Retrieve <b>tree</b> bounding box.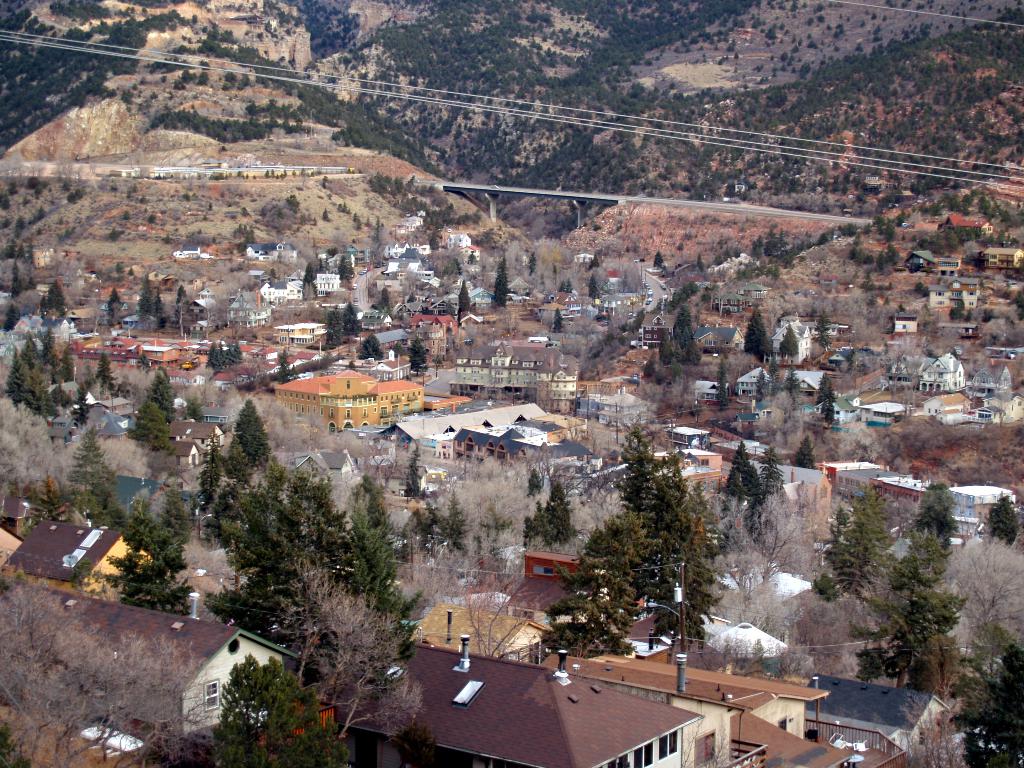
Bounding box: select_region(847, 593, 969, 682).
